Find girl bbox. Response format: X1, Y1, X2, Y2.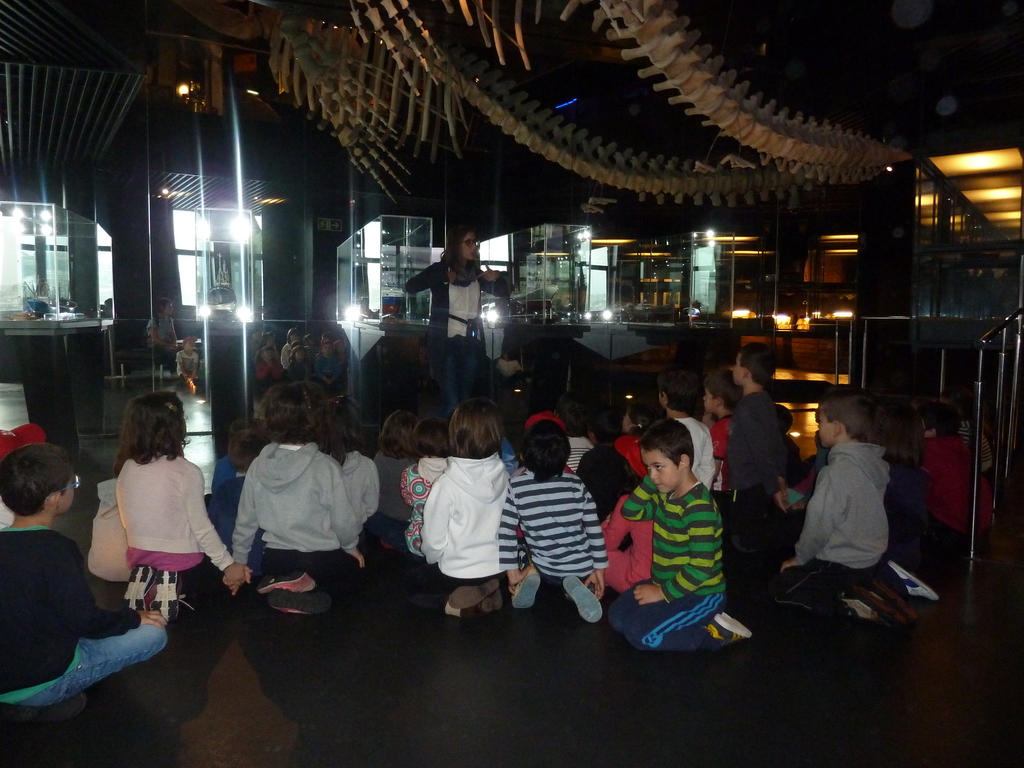
316, 392, 383, 540.
